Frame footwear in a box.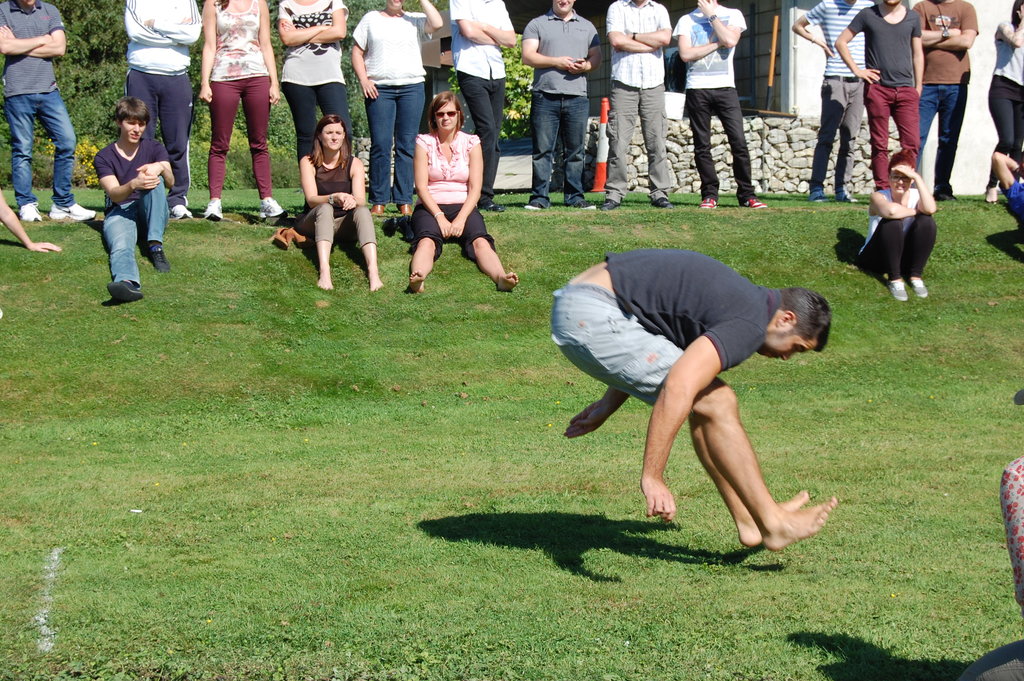
Rect(372, 199, 384, 214).
